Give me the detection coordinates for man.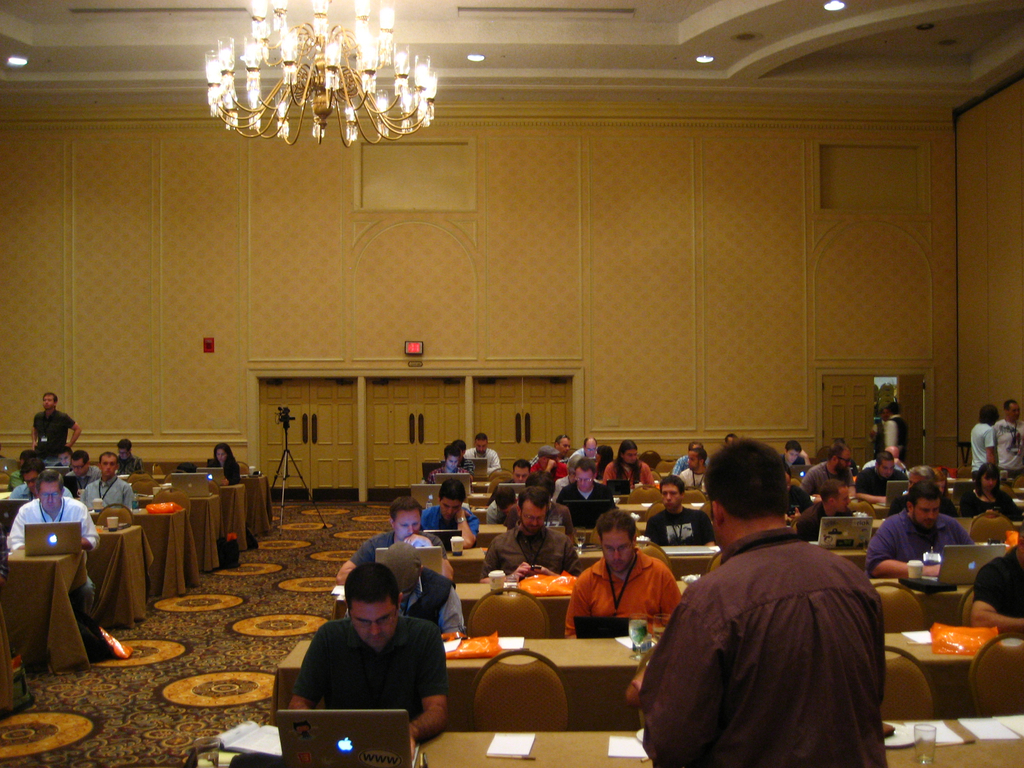
bbox=[854, 450, 909, 503].
